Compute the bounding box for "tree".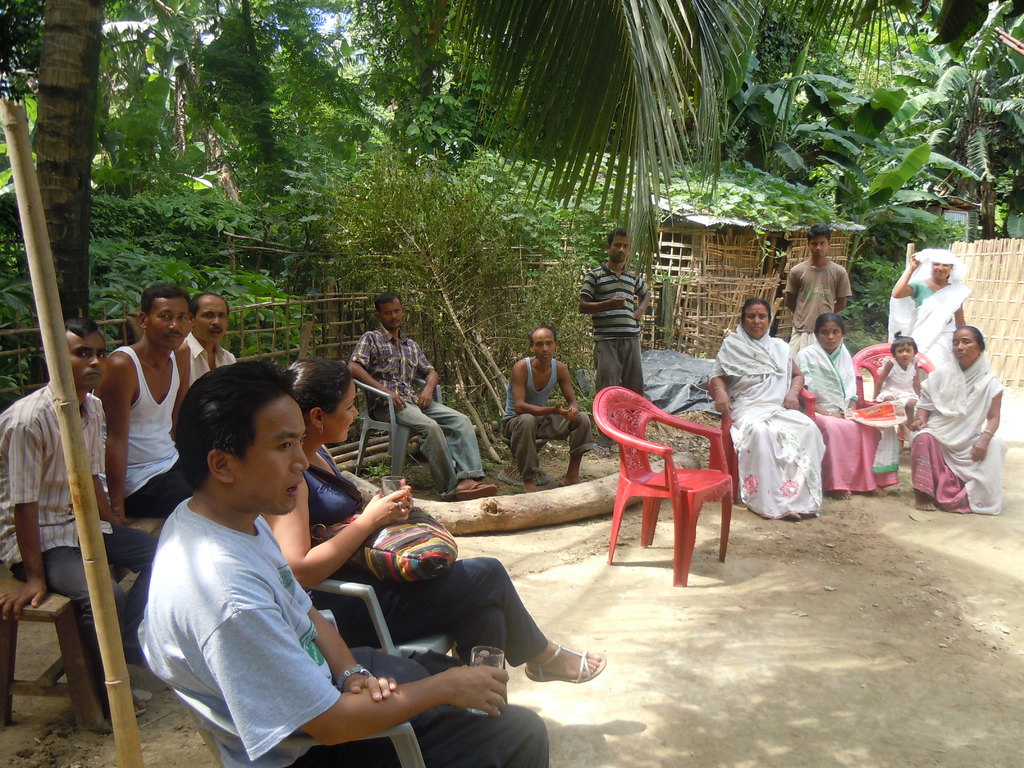
34,0,120,396.
